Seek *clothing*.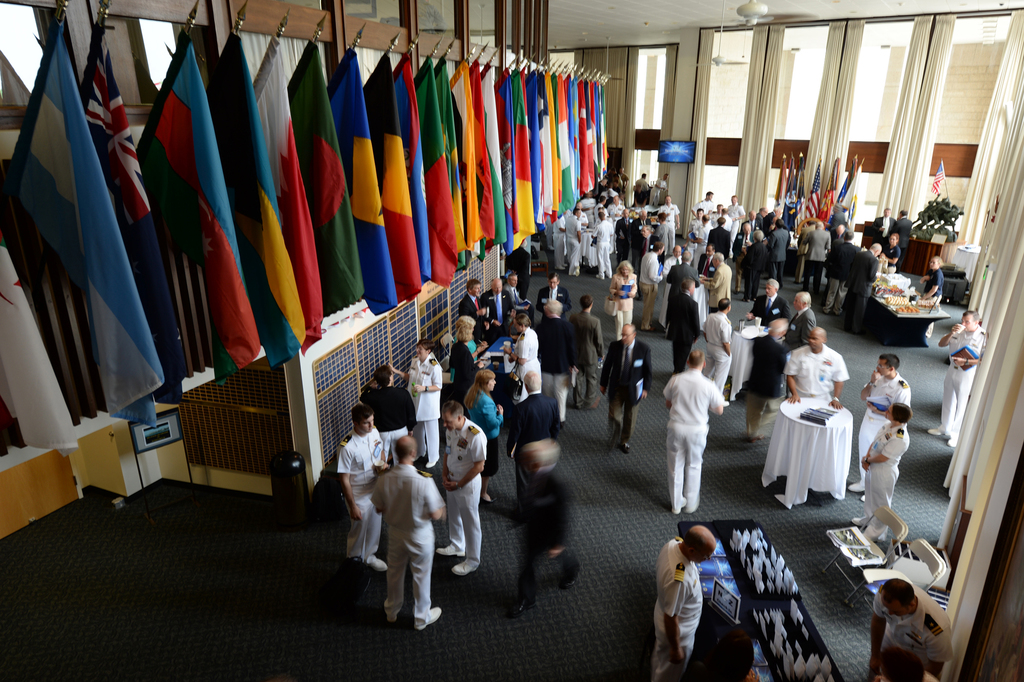
crop(868, 423, 907, 529).
